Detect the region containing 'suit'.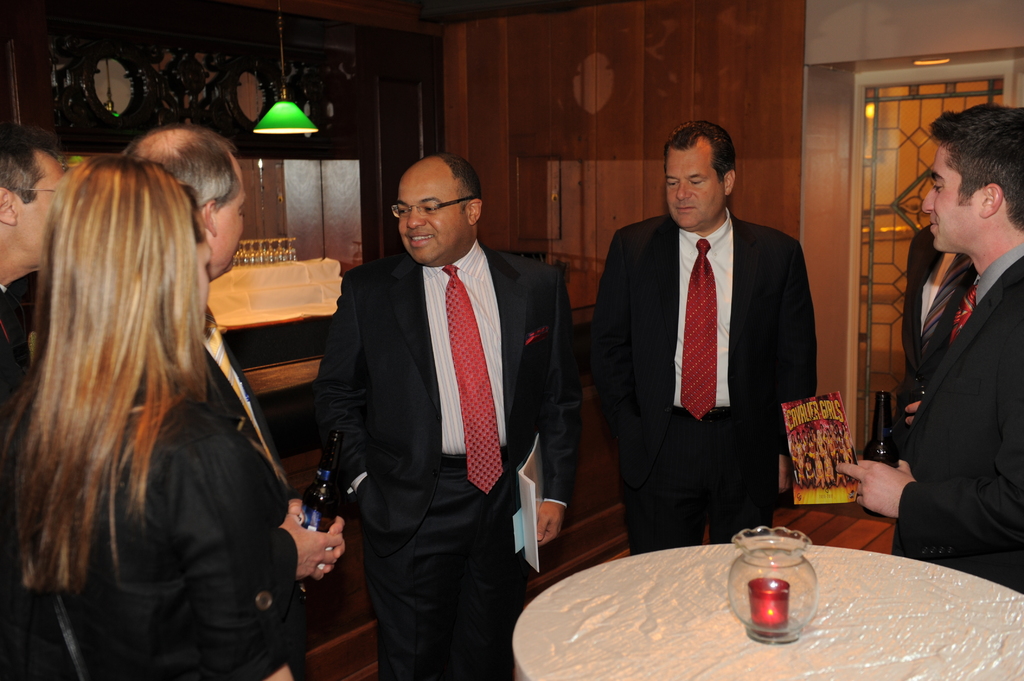
Rect(897, 225, 980, 449).
